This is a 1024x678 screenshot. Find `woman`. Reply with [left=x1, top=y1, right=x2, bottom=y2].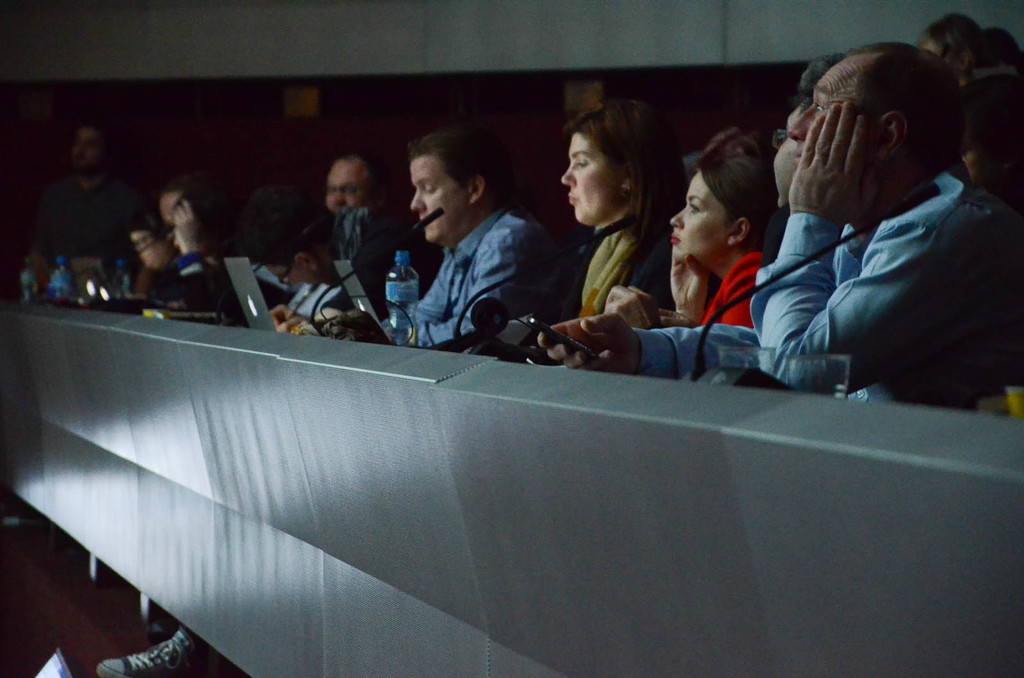
[left=605, top=127, right=794, bottom=343].
